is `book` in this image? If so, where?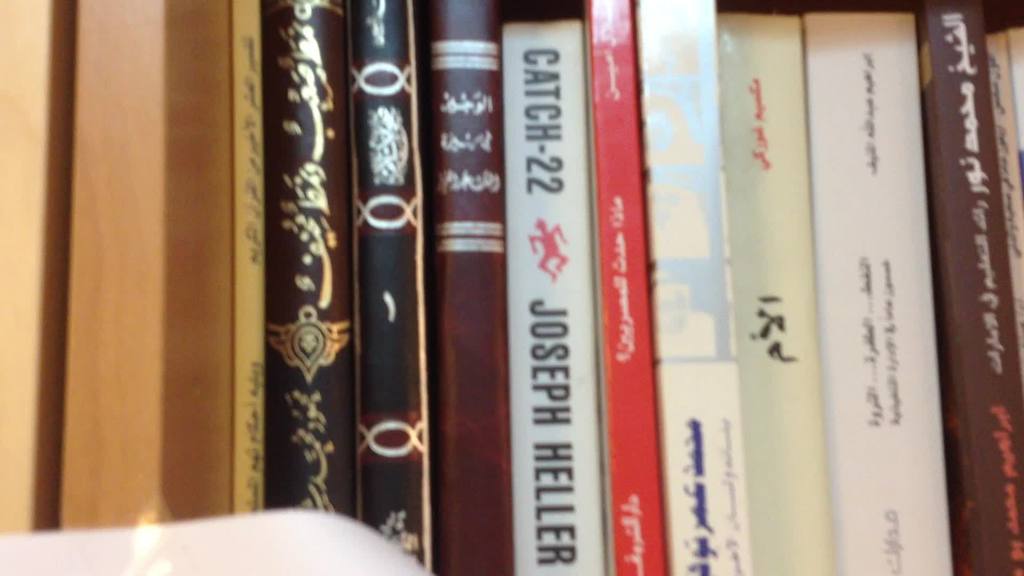
Yes, at [262,0,364,518].
